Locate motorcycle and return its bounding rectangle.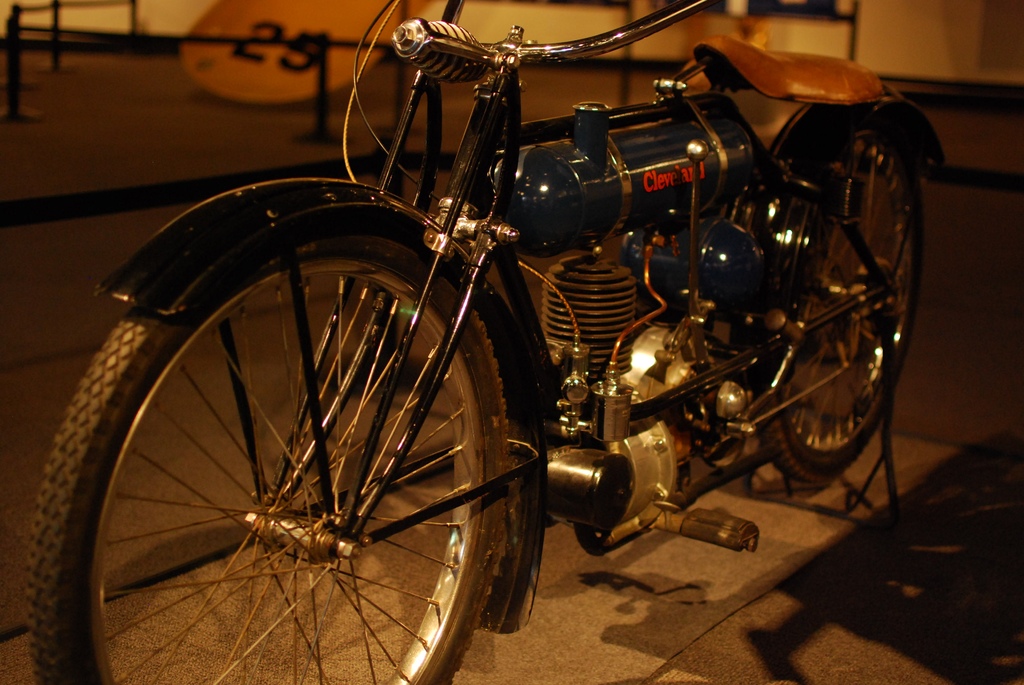
(left=17, top=3, right=969, bottom=681).
